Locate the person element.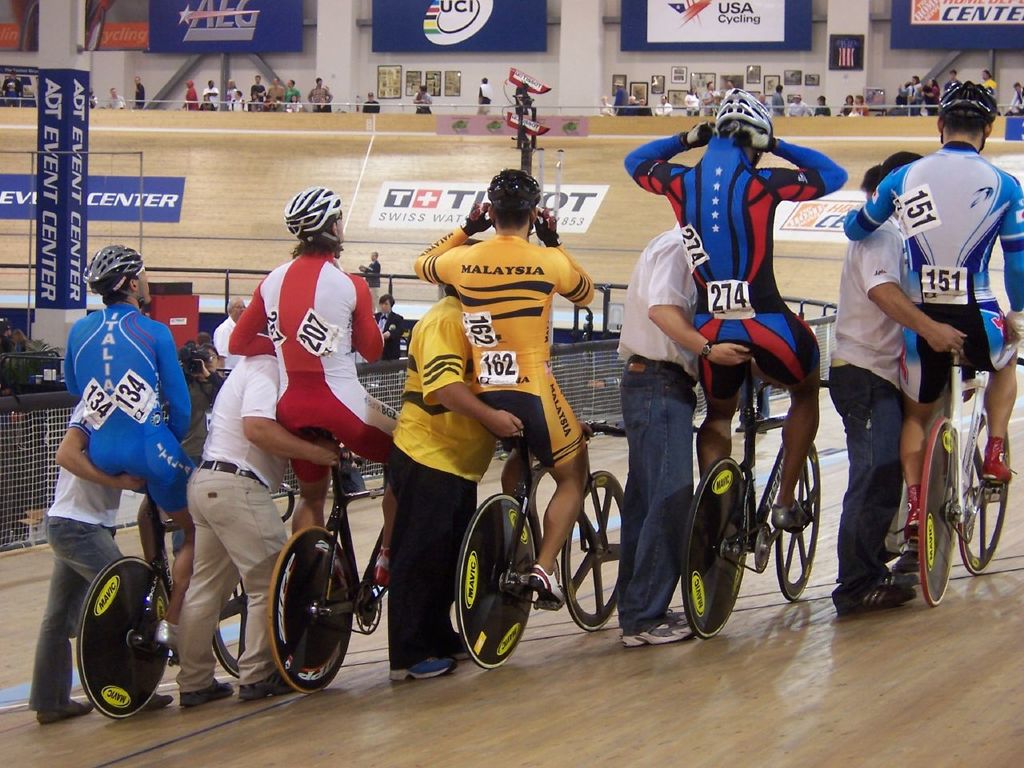
Element bbox: crop(109, 86, 121, 108).
